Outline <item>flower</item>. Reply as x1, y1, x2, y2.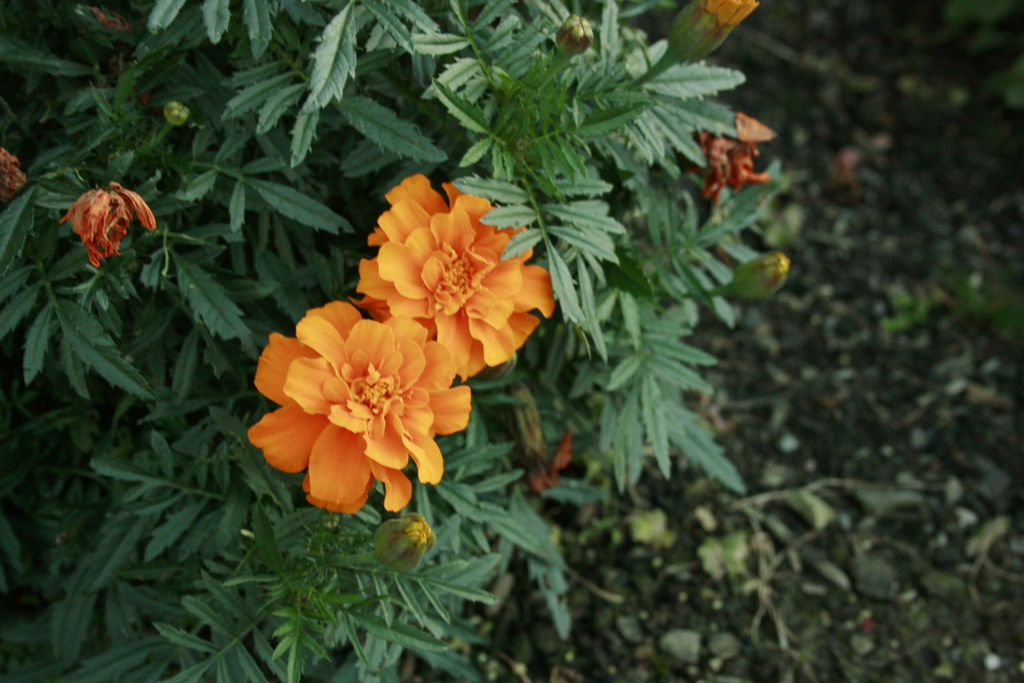
346, 163, 557, 388.
